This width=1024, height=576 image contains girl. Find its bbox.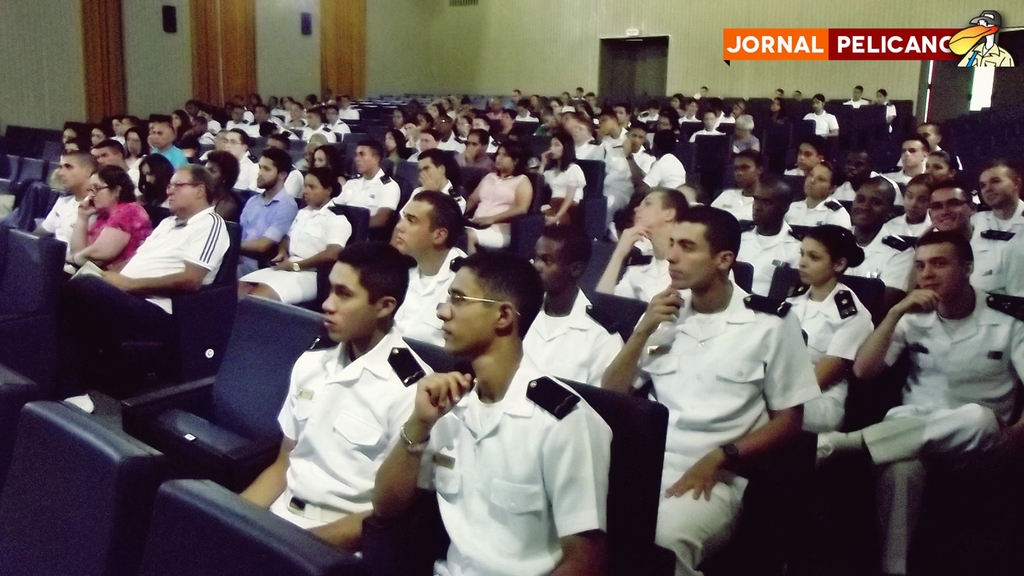
381 127 413 164.
